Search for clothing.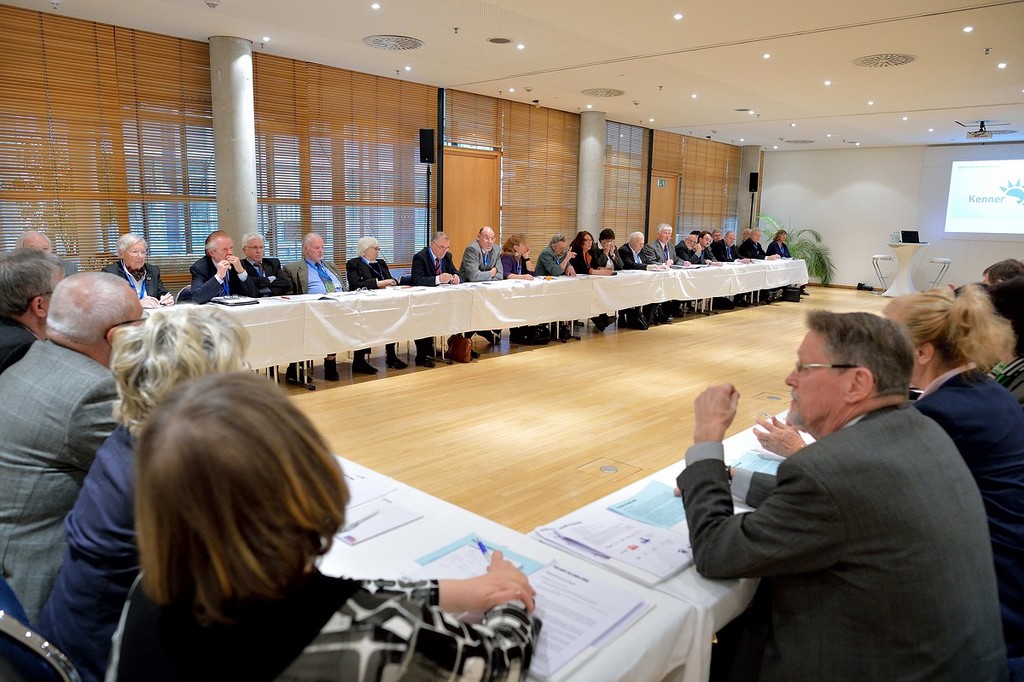
Found at 416, 246, 456, 353.
